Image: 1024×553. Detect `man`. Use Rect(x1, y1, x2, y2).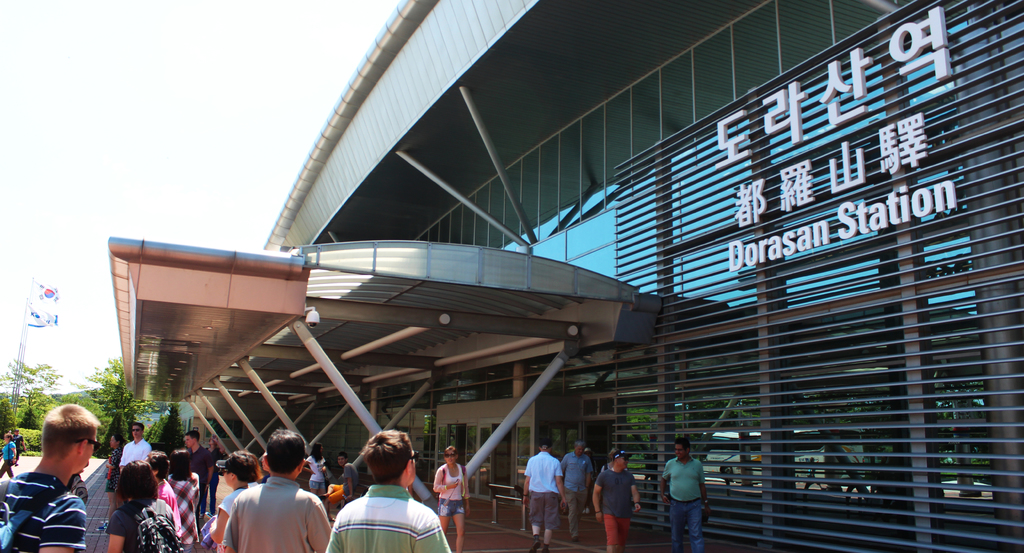
Rect(659, 436, 712, 552).
